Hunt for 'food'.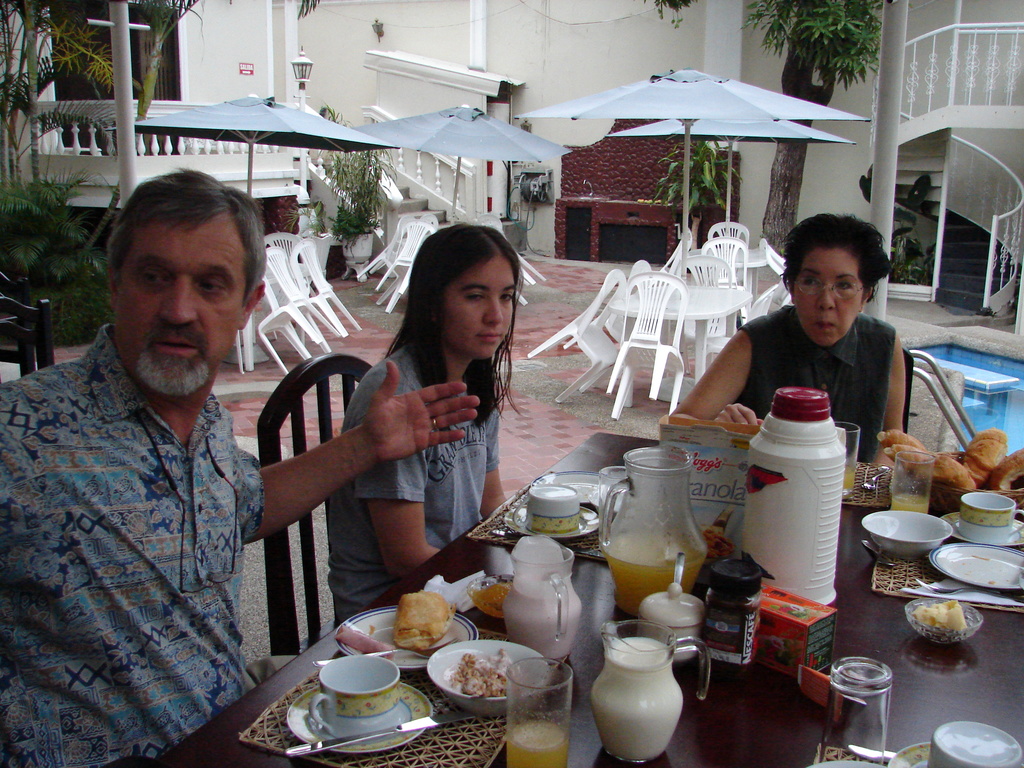
Hunted down at bbox=(470, 580, 513, 618).
